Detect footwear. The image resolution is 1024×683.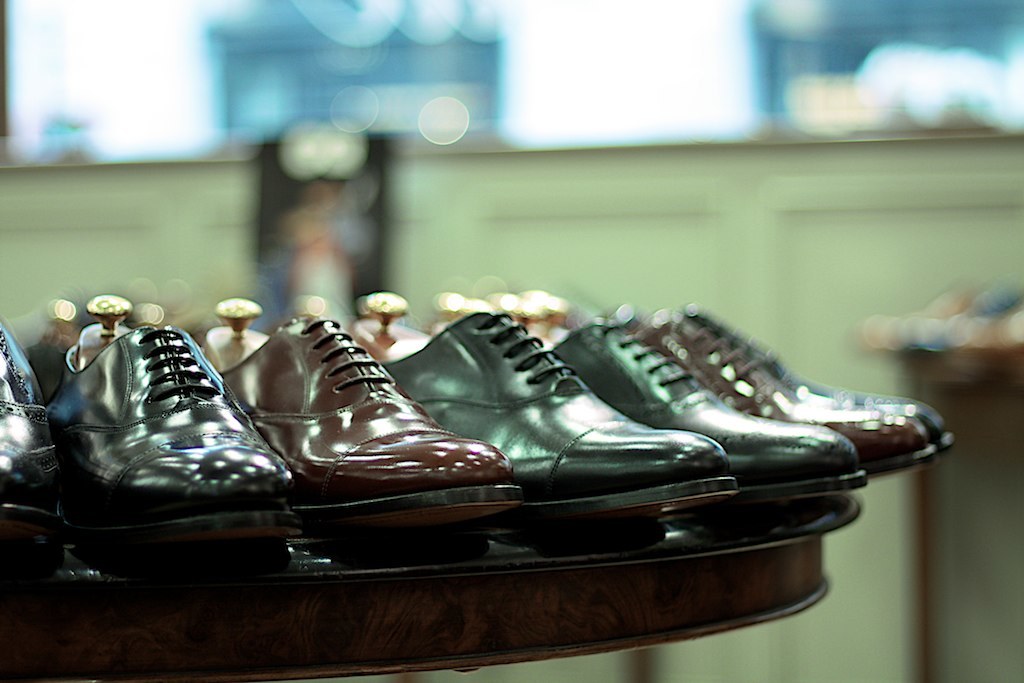
634 314 936 469.
